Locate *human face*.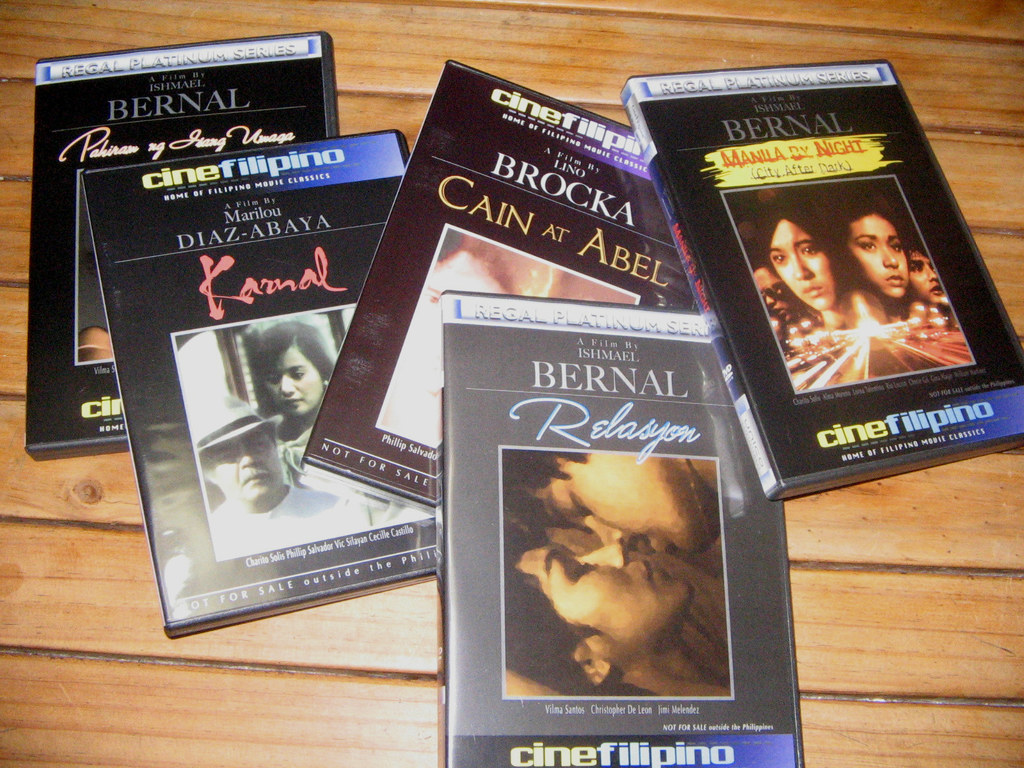
Bounding box: l=525, t=449, r=700, b=556.
